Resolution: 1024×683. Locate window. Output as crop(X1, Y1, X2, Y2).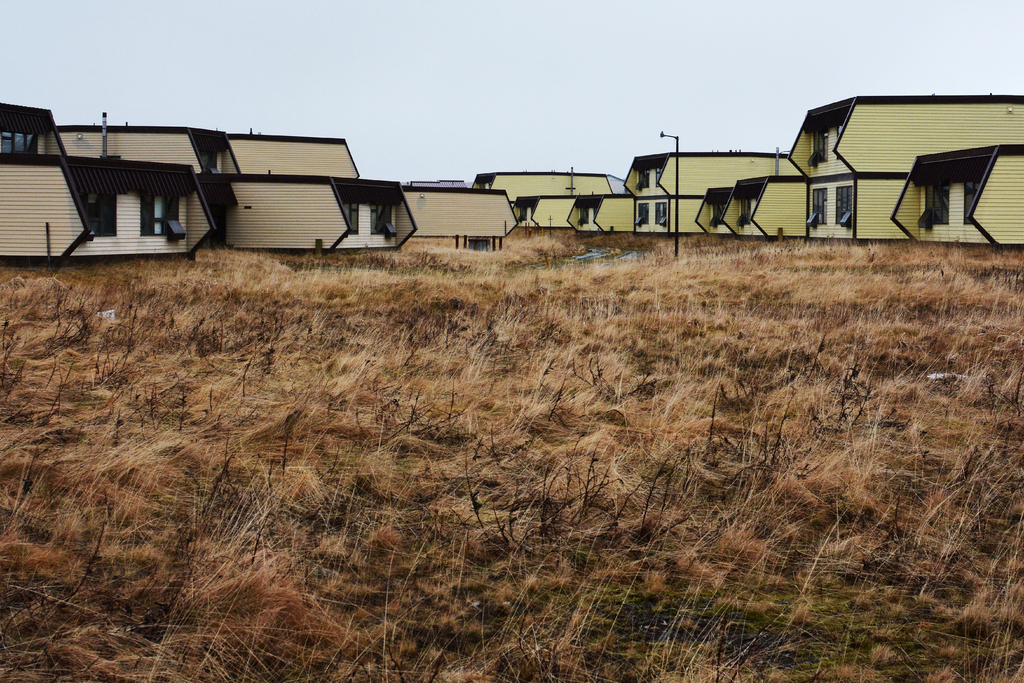
crop(76, 190, 119, 238).
